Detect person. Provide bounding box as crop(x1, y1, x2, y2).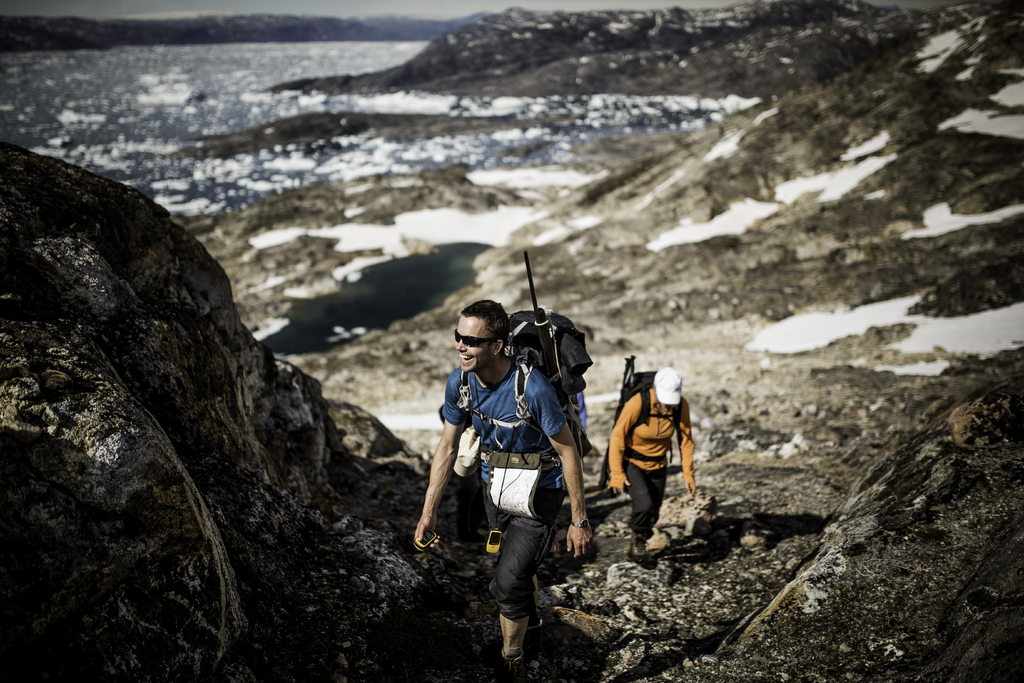
crop(413, 300, 595, 682).
